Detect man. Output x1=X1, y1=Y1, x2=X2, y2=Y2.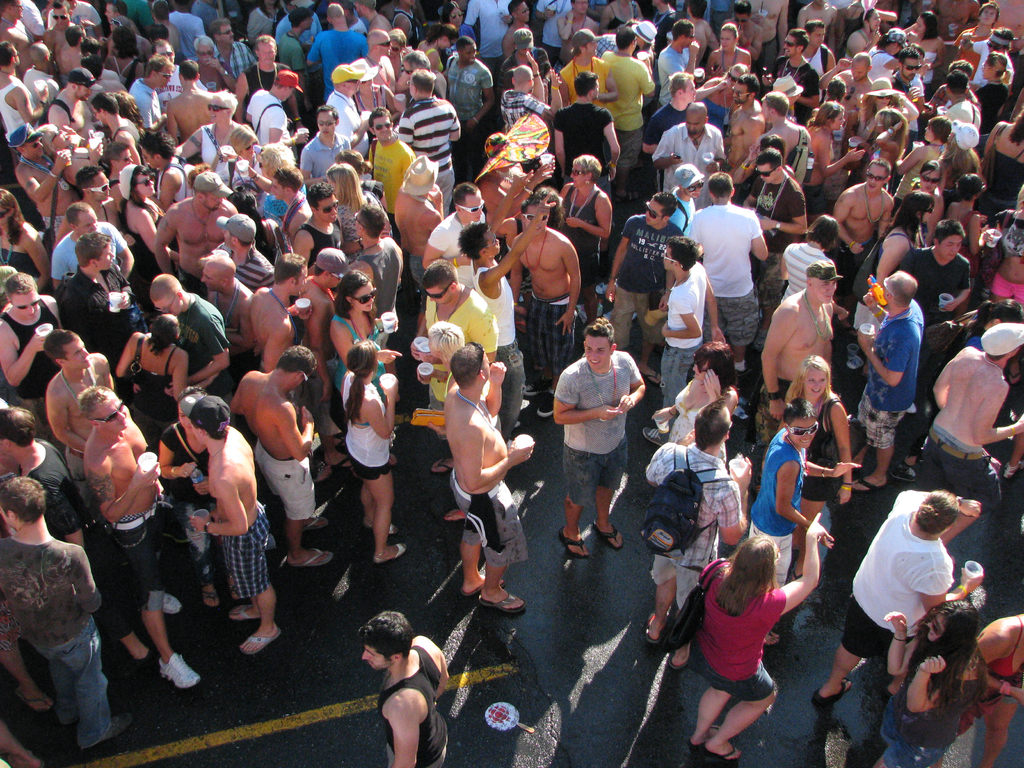
x1=716, y1=75, x2=768, y2=186.
